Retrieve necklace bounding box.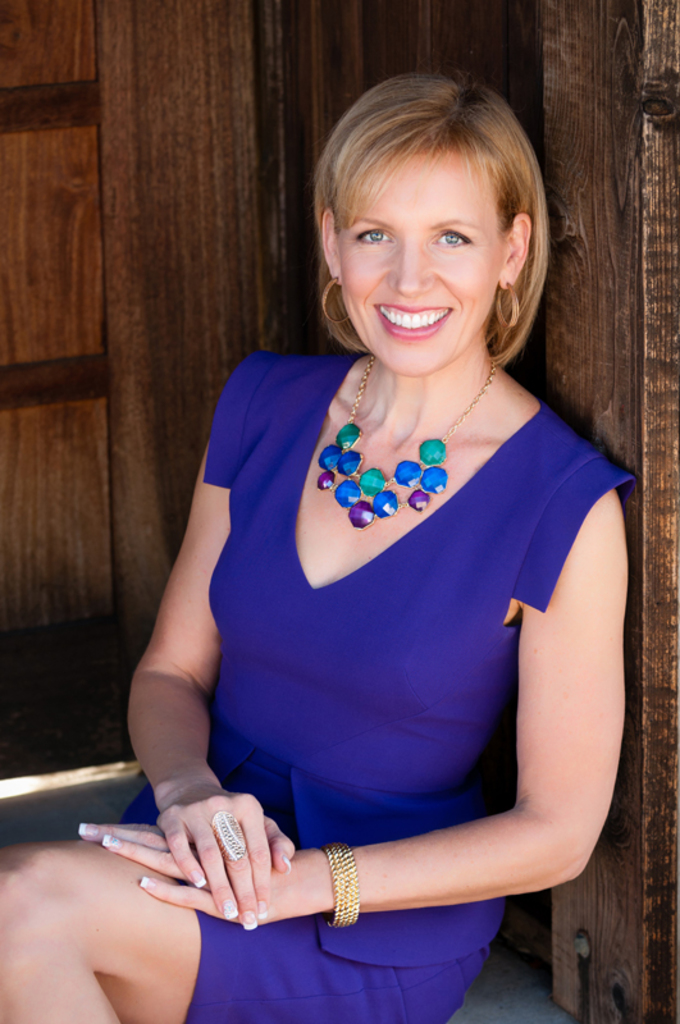
Bounding box: [301,415,475,579].
